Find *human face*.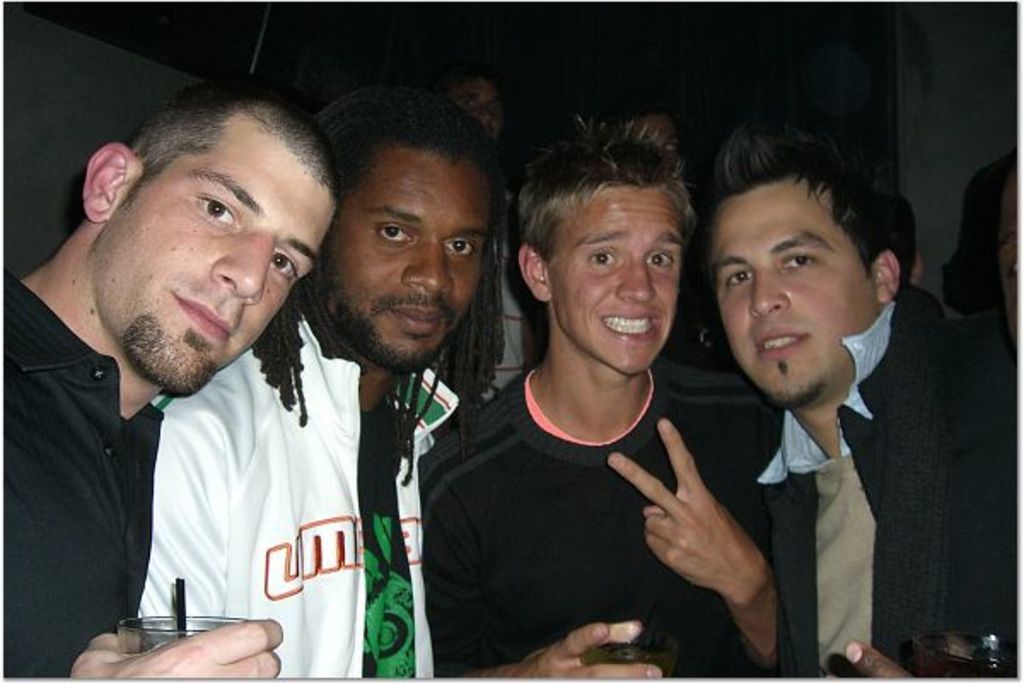
{"x1": 553, "y1": 181, "x2": 683, "y2": 372}.
